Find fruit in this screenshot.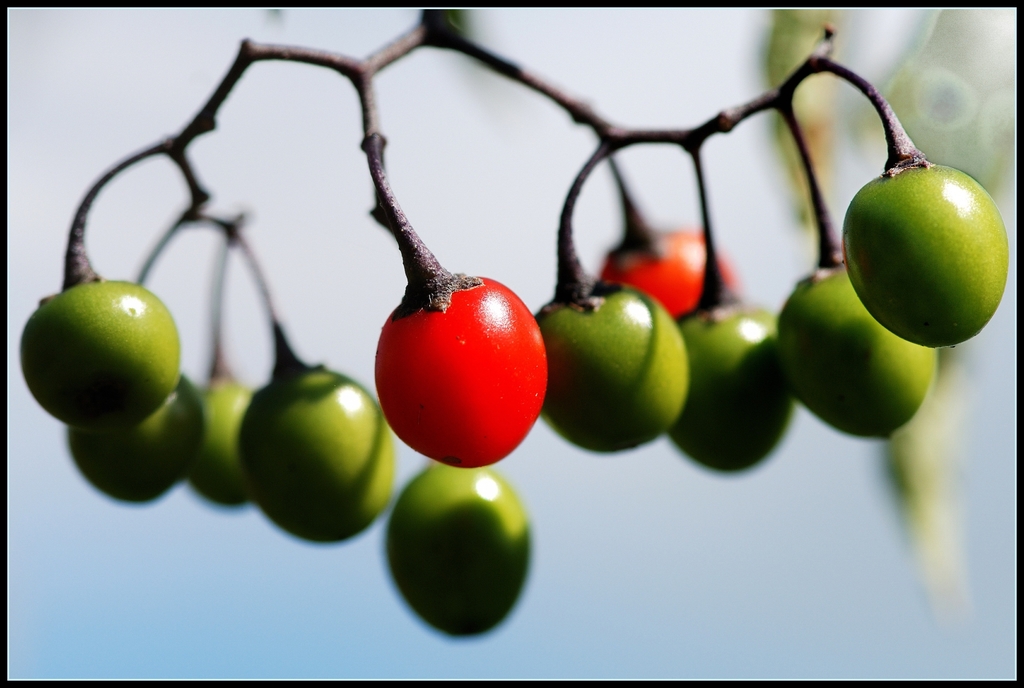
The bounding box for fruit is <box>593,233,735,319</box>.
